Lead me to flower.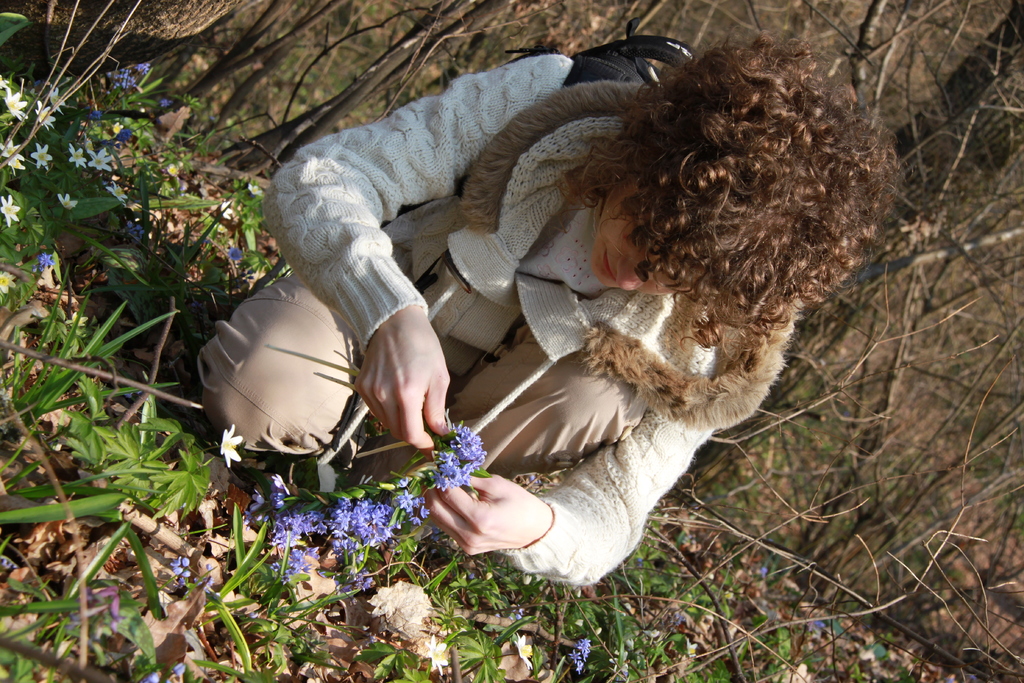
Lead to 216 422 247 474.
